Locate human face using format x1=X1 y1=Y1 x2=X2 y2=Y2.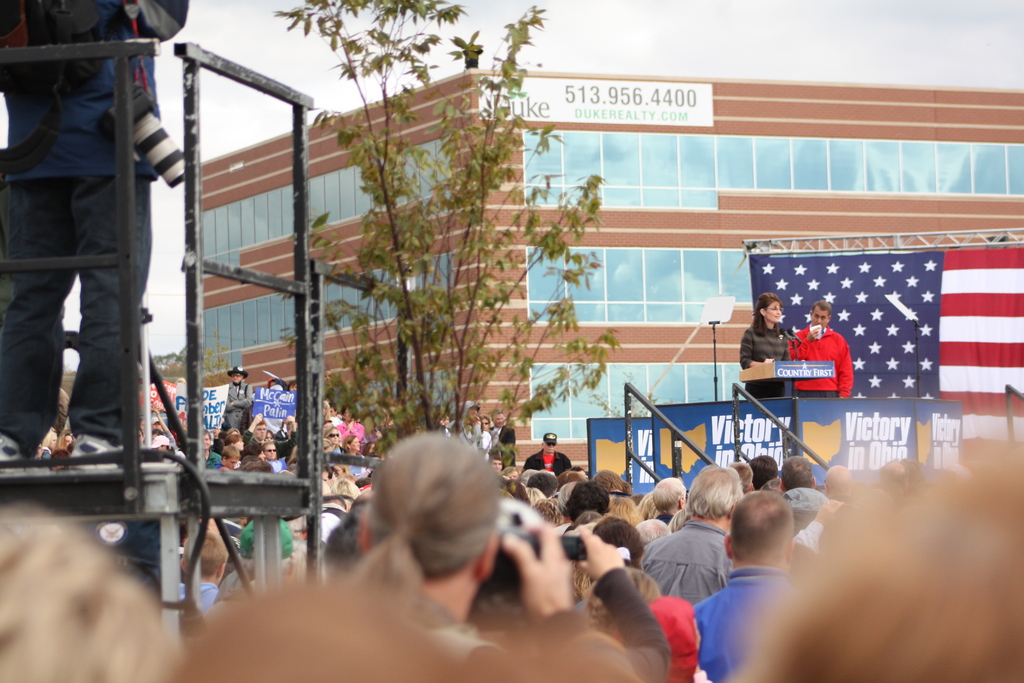
x1=203 y1=436 x2=214 y2=447.
